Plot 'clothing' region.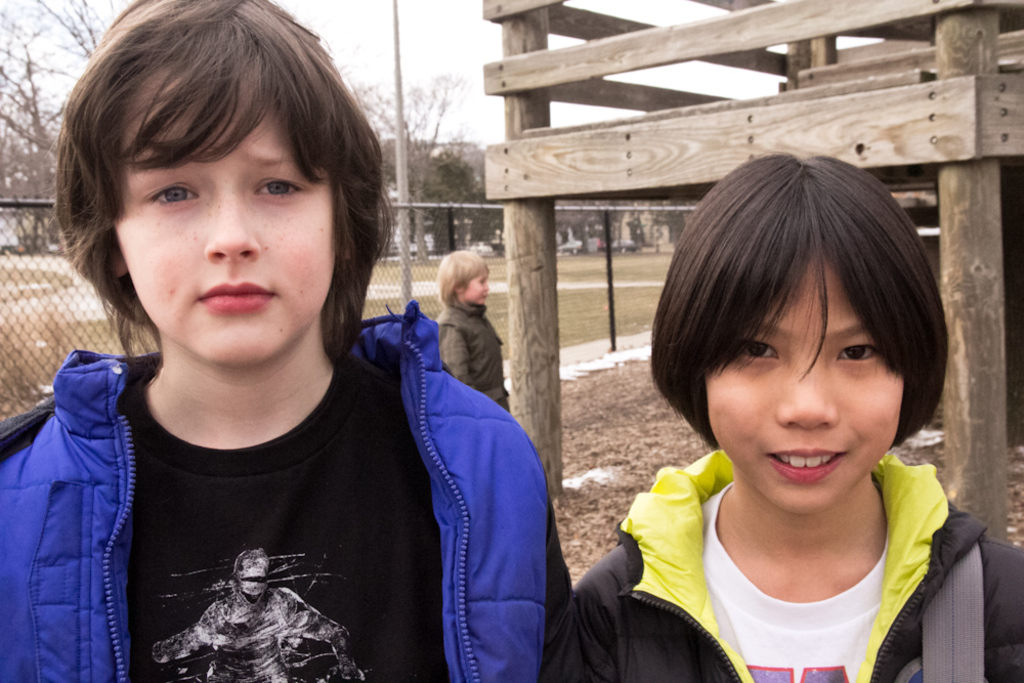
Plotted at <box>8,303,562,682</box>.
